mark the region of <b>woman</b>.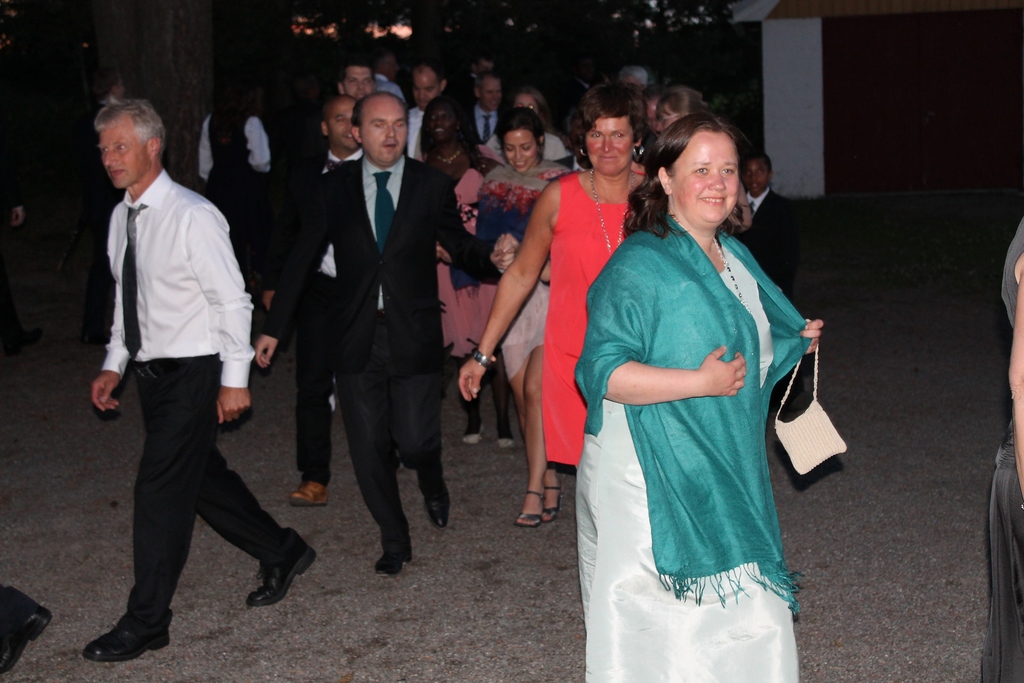
Region: locate(460, 110, 574, 523).
